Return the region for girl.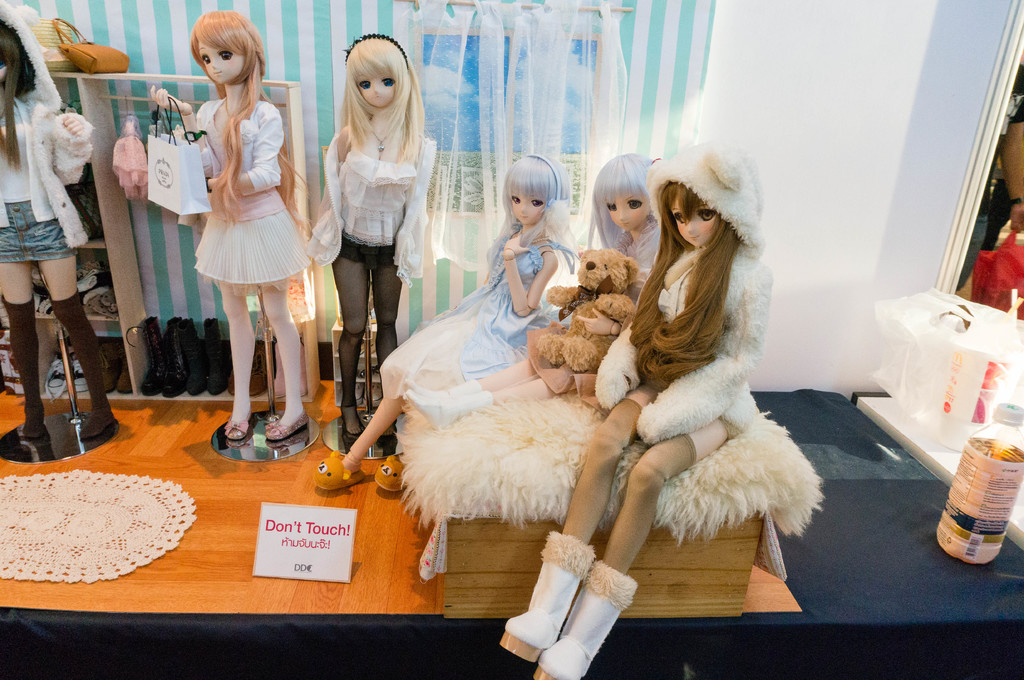
box=[401, 153, 656, 430].
